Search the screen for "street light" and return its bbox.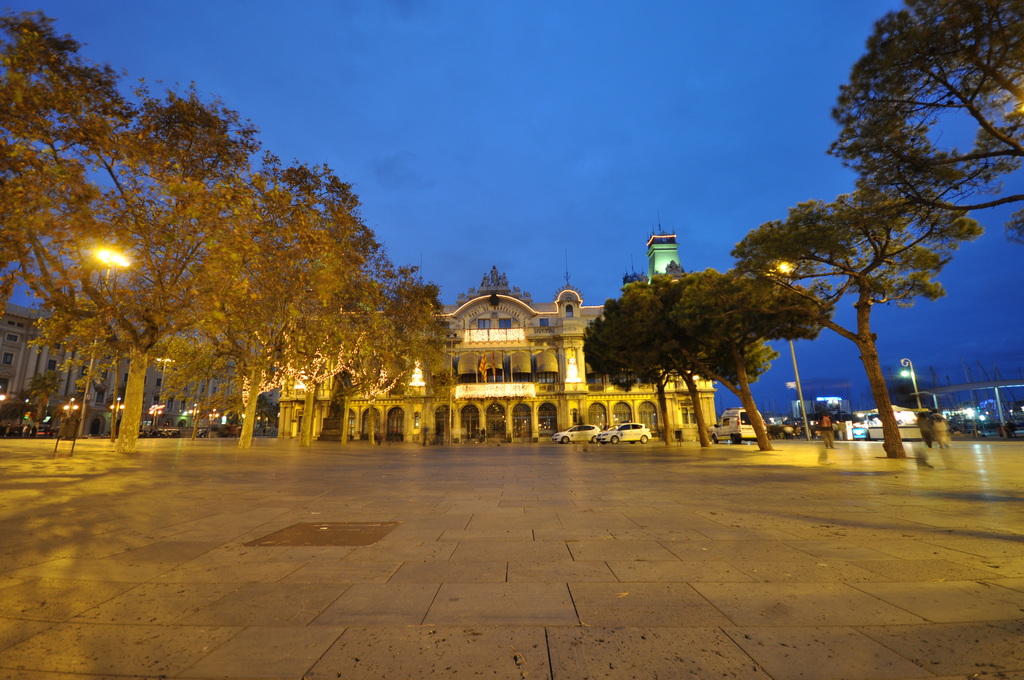
Found: <region>70, 242, 126, 454</region>.
